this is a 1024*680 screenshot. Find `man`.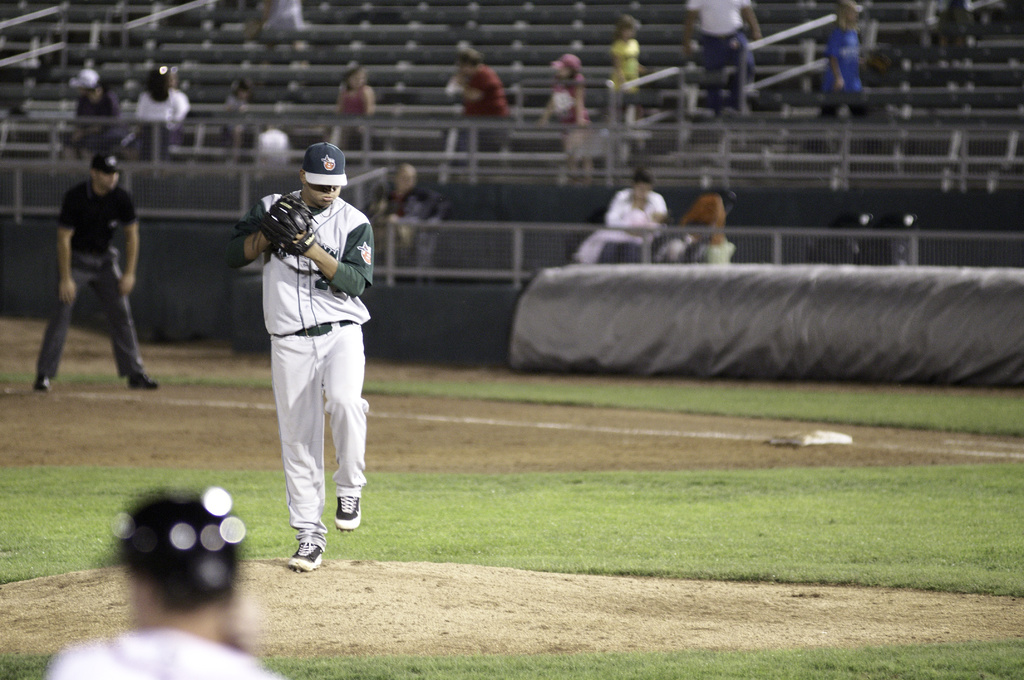
Bounding box: <region>358, 164, 437, 293</region>.
